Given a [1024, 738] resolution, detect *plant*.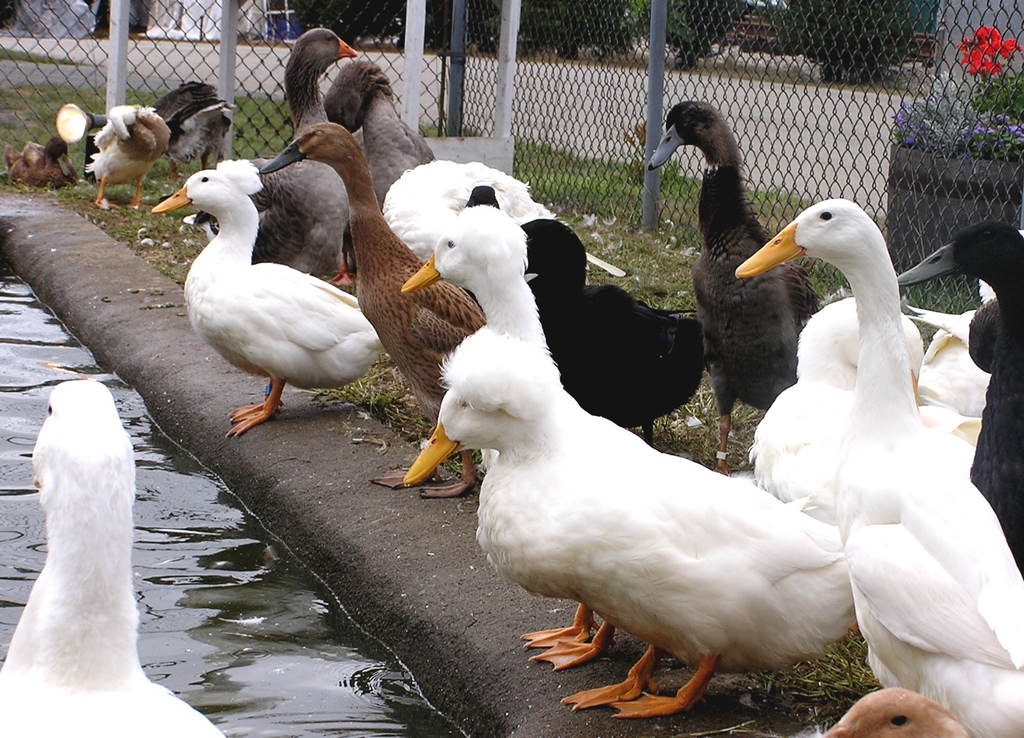
0,48,119,62.
